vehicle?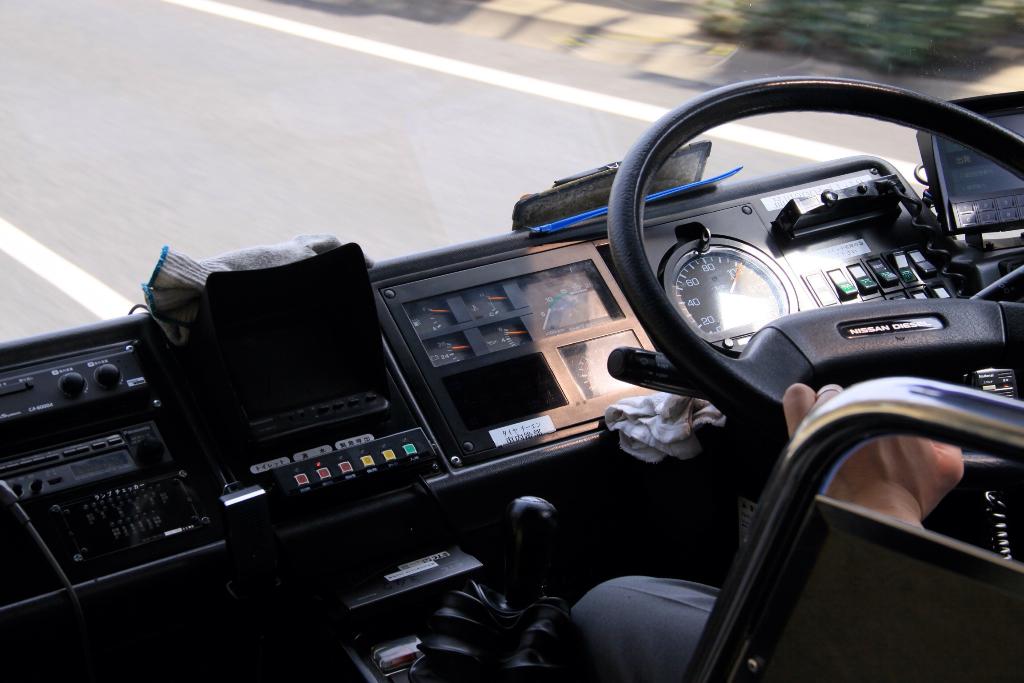
select_region(0, 74, 1023, 682)
